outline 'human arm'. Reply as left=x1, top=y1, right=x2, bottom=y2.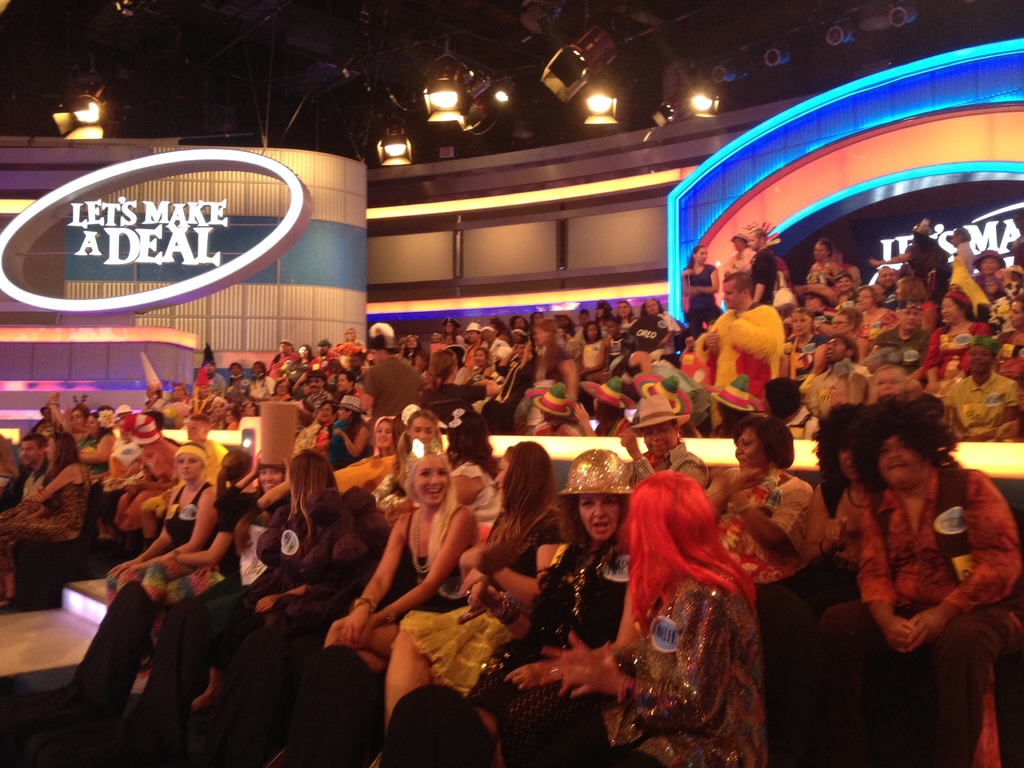
left=461, top=518, right=573, bottom=605.
